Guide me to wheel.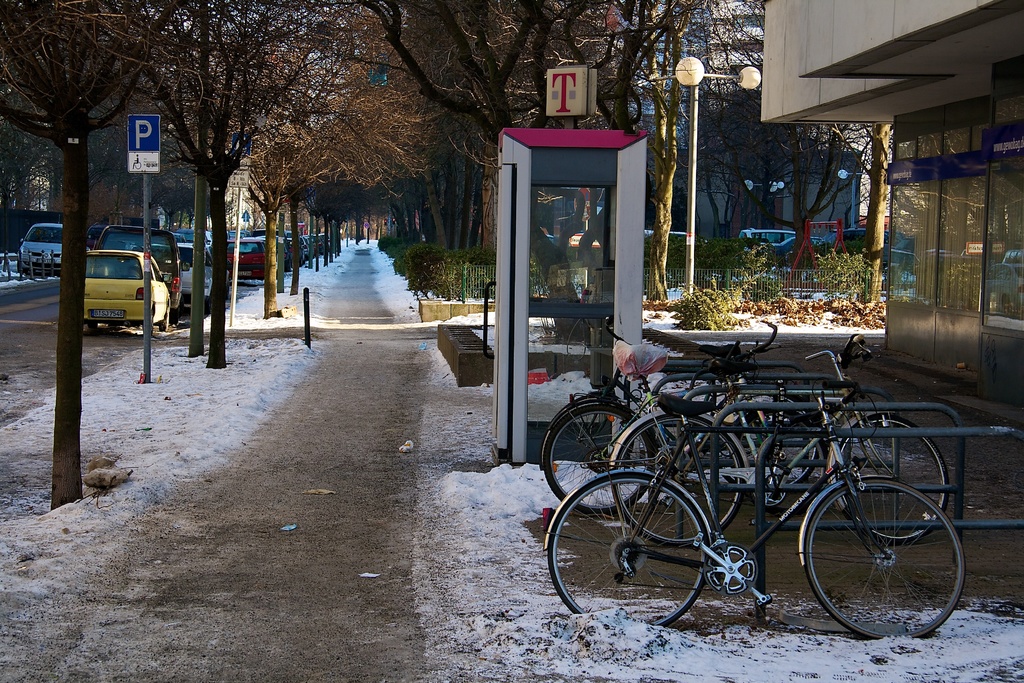
Guidance: pyautogui.locateOnScreen(609, 419, 749, 548).
